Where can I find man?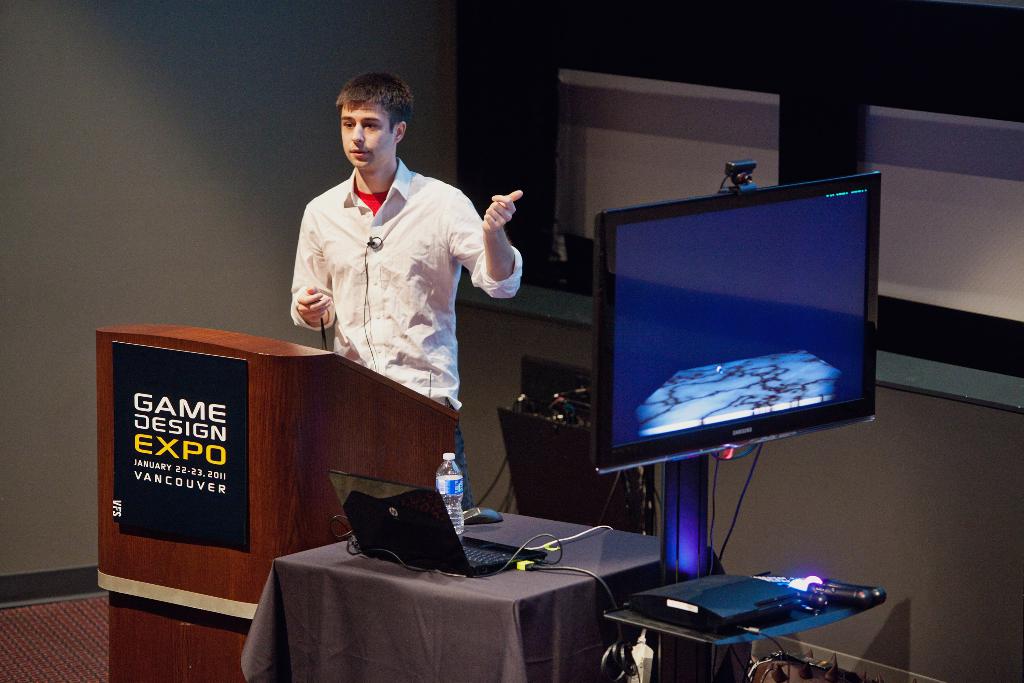
You can find it at 269, 86, 529, 469.
